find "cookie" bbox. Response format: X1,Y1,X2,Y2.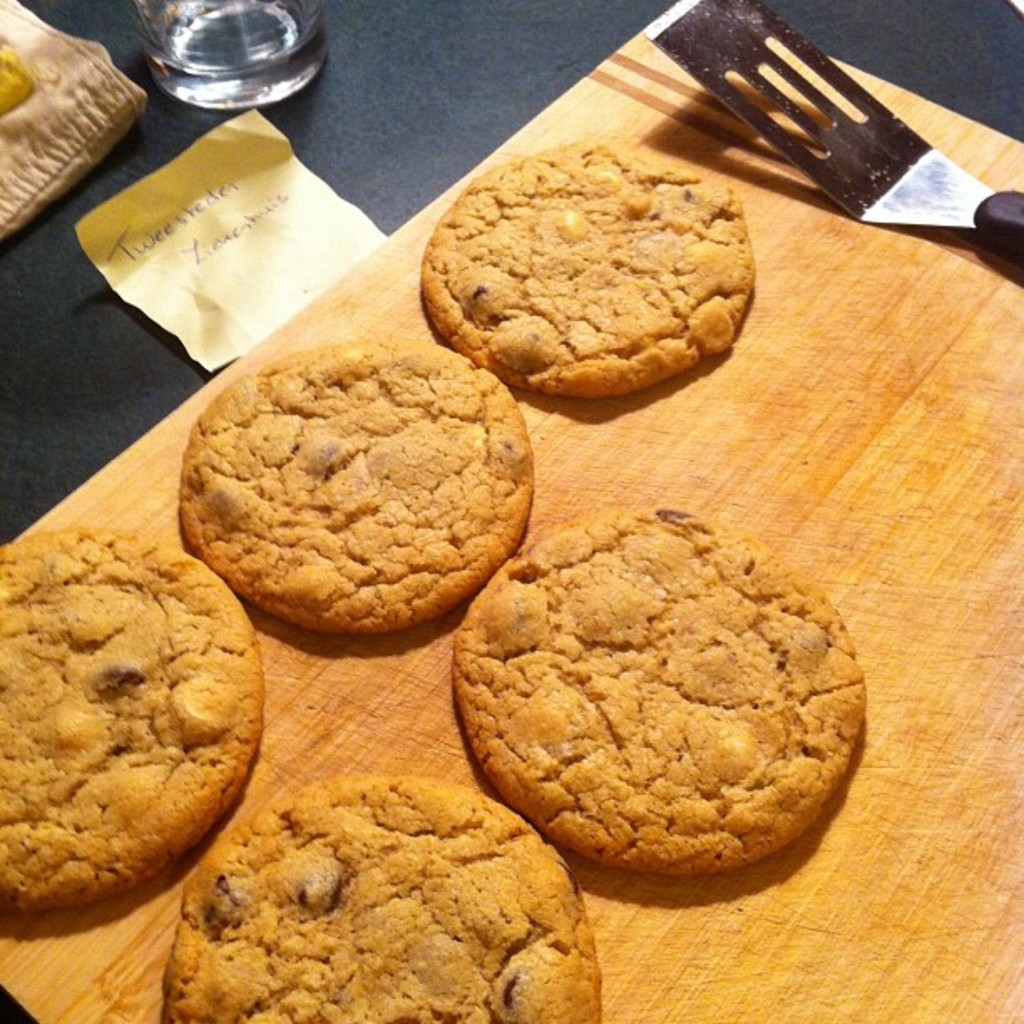
458,509,863,882.
